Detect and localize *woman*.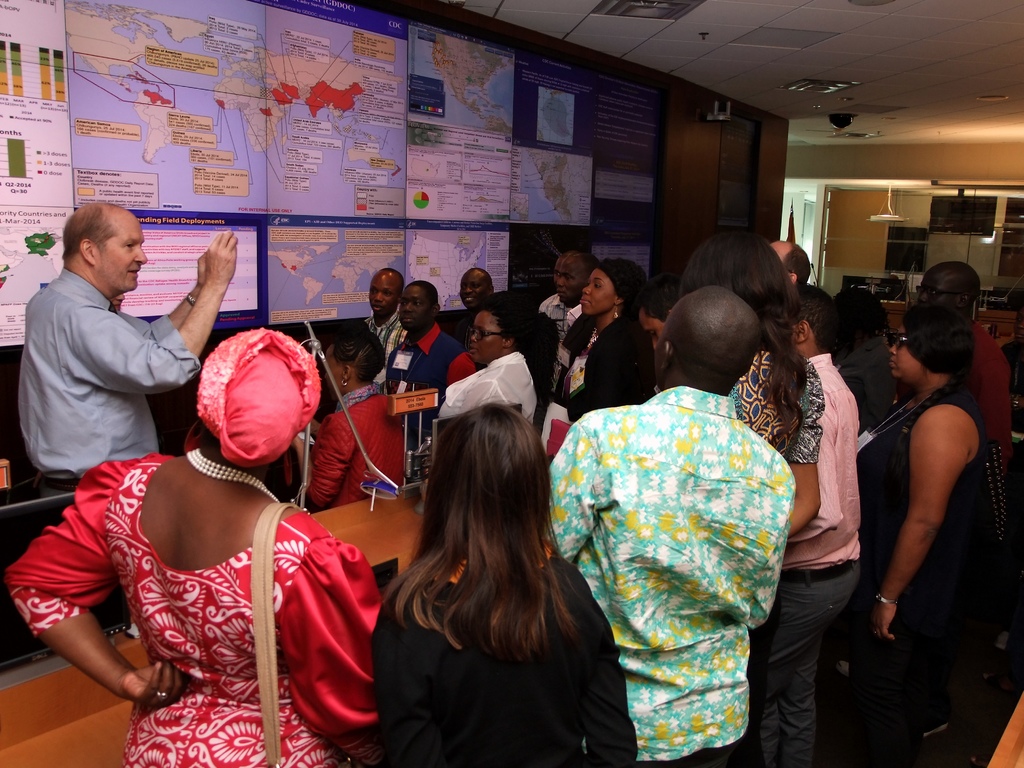
Localized at [347, 383, 631, 759].
